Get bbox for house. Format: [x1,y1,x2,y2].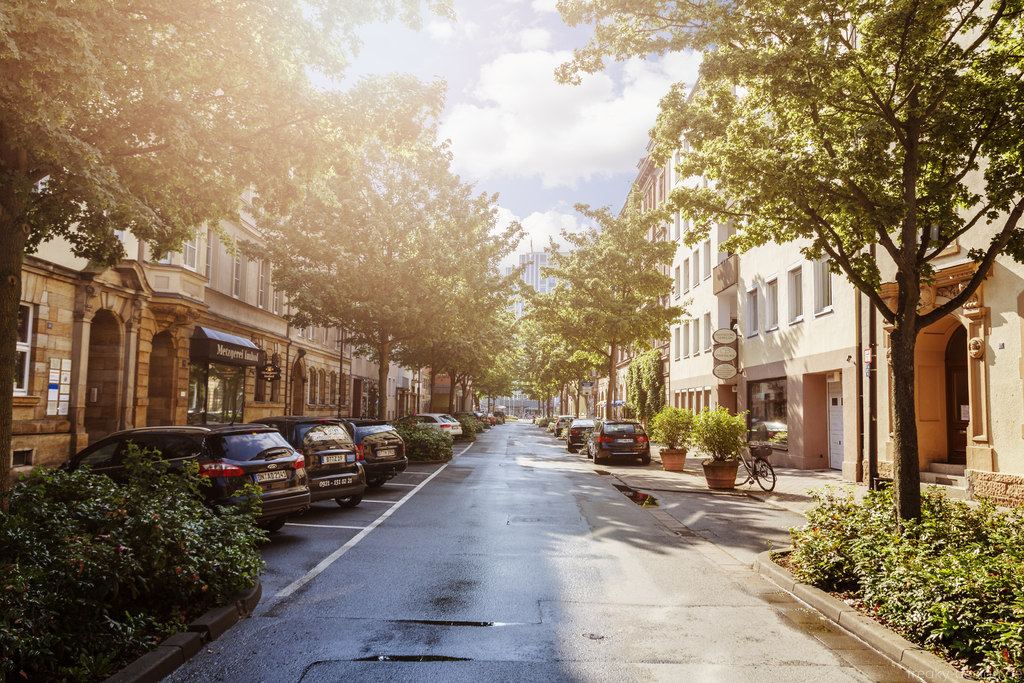
[0,171,194,473].
